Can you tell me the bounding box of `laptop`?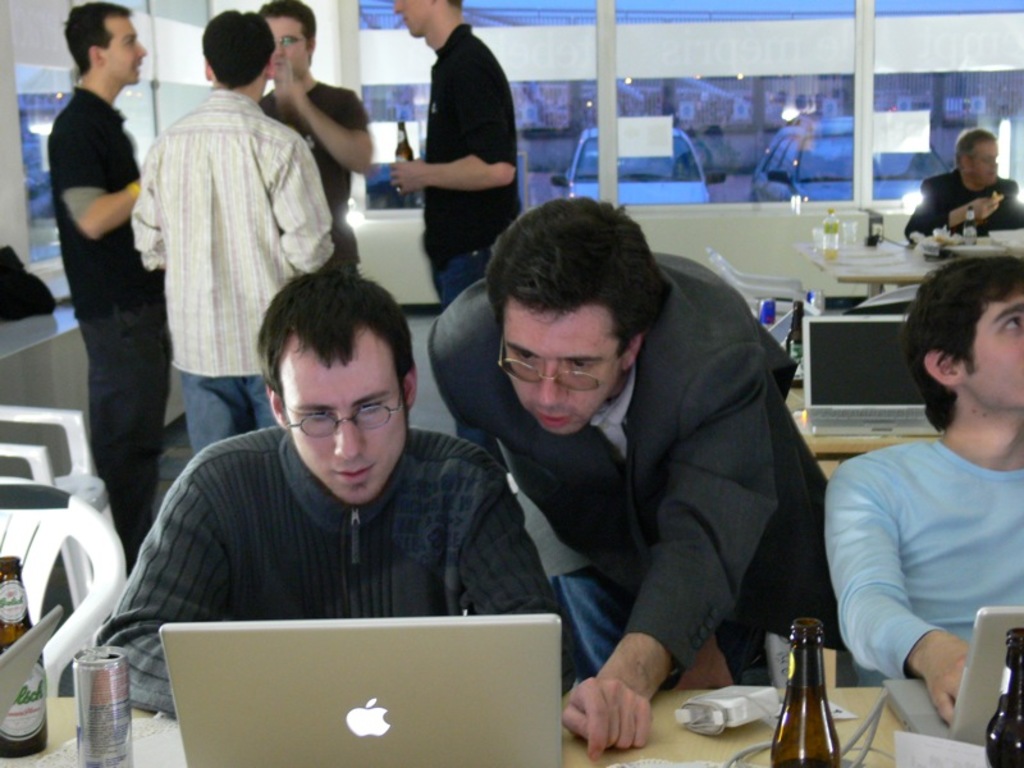
detection(157, 612, 562, 767).
